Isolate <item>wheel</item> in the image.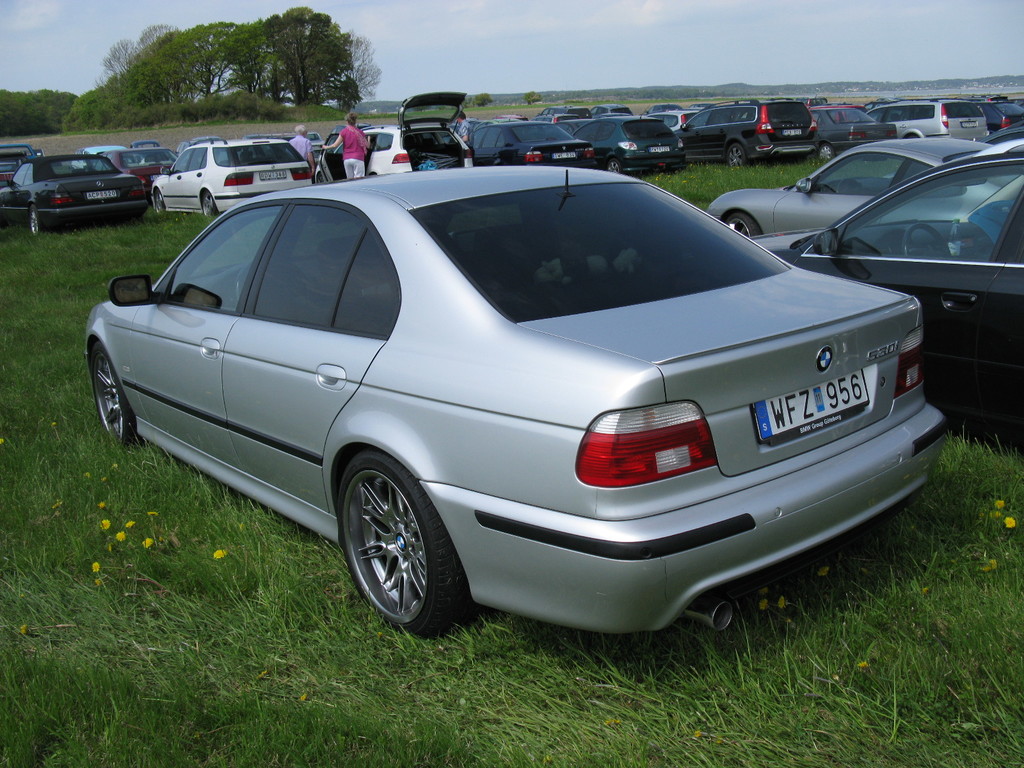
Isolated region: box=[31, 205, 39, 234].
